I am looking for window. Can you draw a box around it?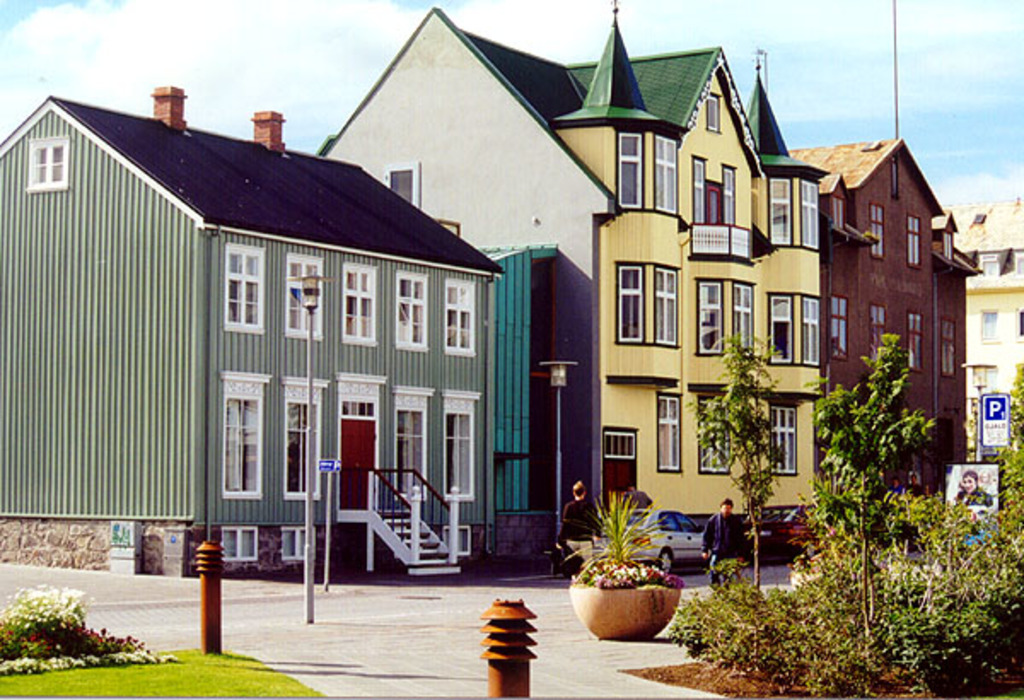
Sure, the bounding box is (870,205,884,258).
